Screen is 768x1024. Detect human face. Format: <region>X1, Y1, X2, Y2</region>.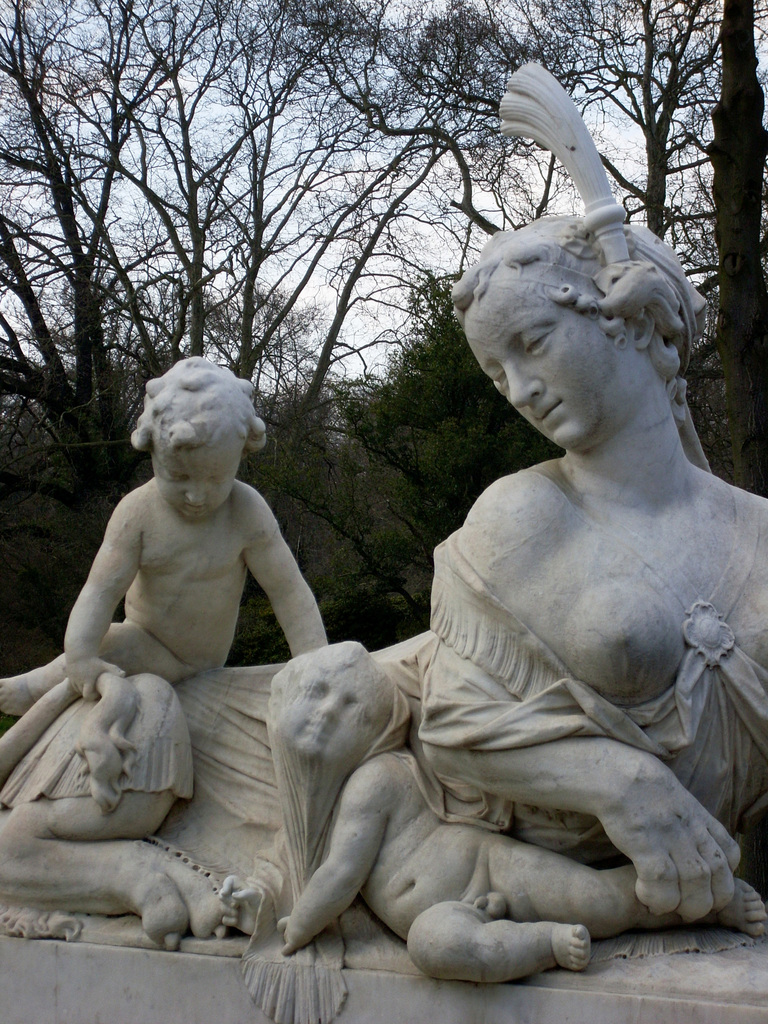
<region>158, 435, 244, 517</region>.
